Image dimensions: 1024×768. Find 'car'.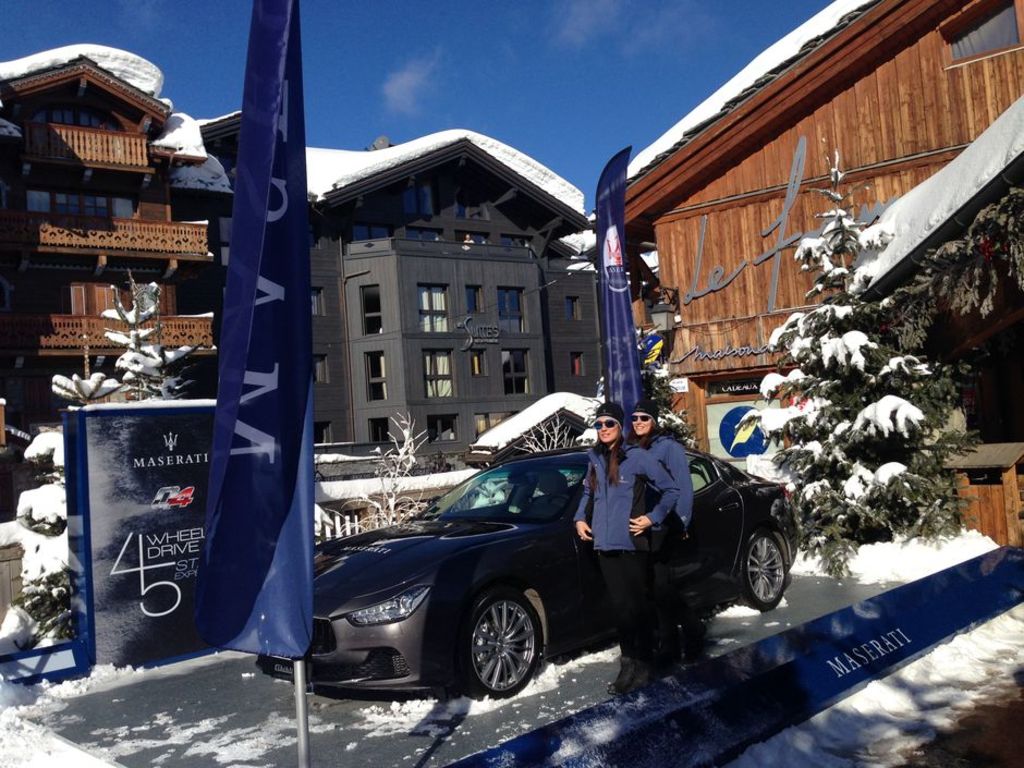
(x1=255, y1=439, x2=809, y2=702).
